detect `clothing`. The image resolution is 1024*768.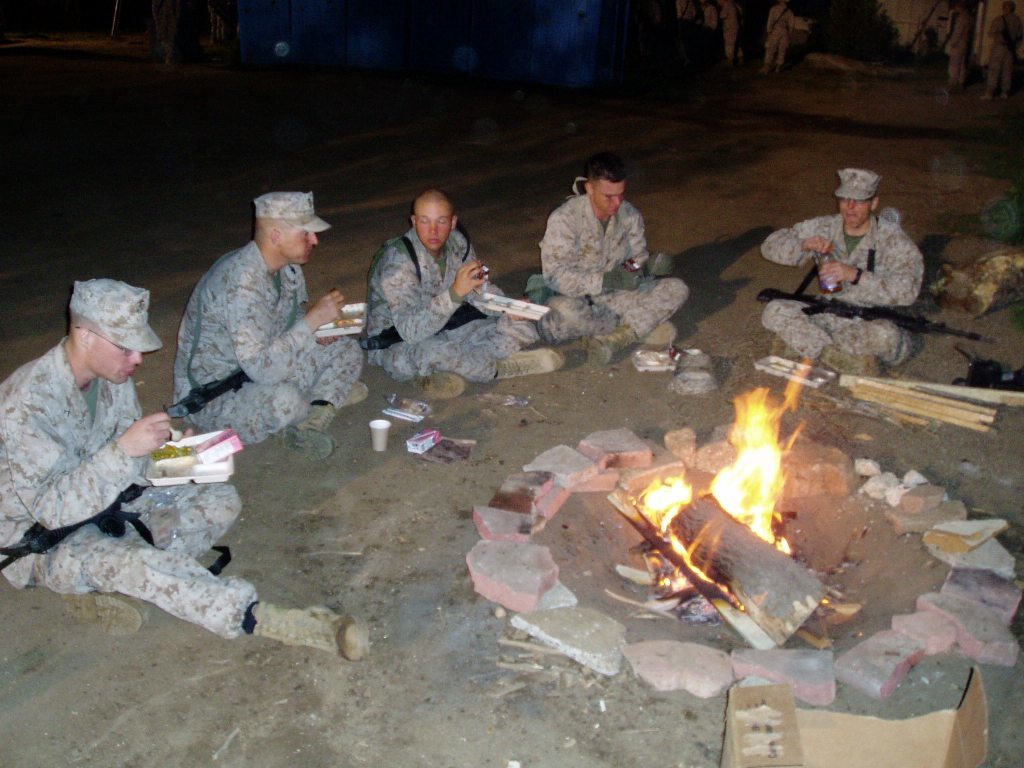
Rect(171, 238, 362, 440).
